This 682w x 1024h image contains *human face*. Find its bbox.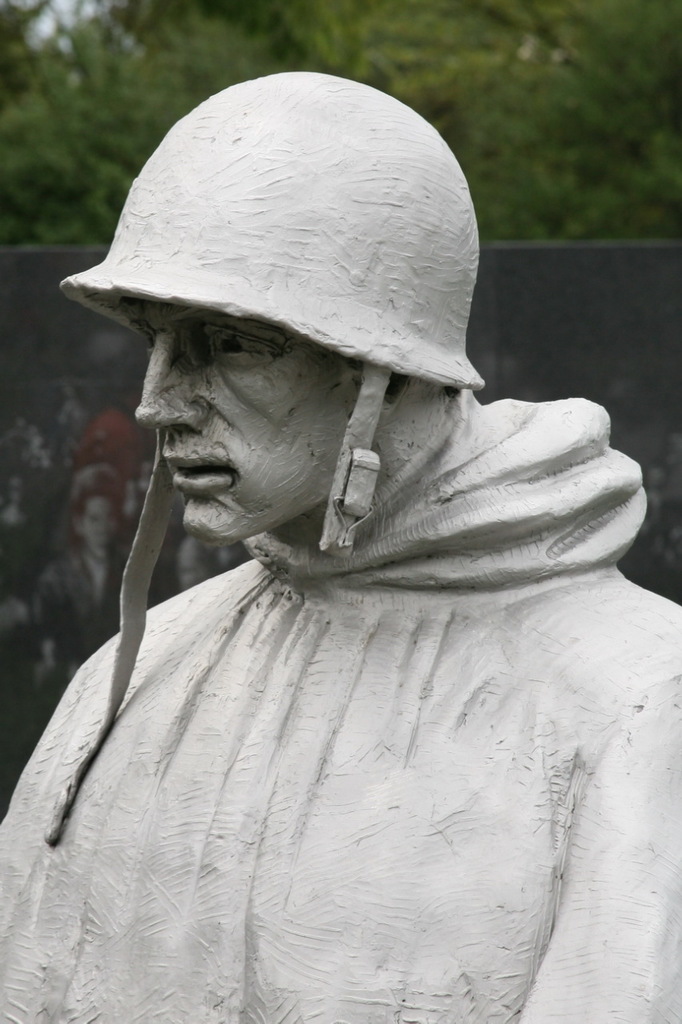
crop(126, 299, 365, 546).
